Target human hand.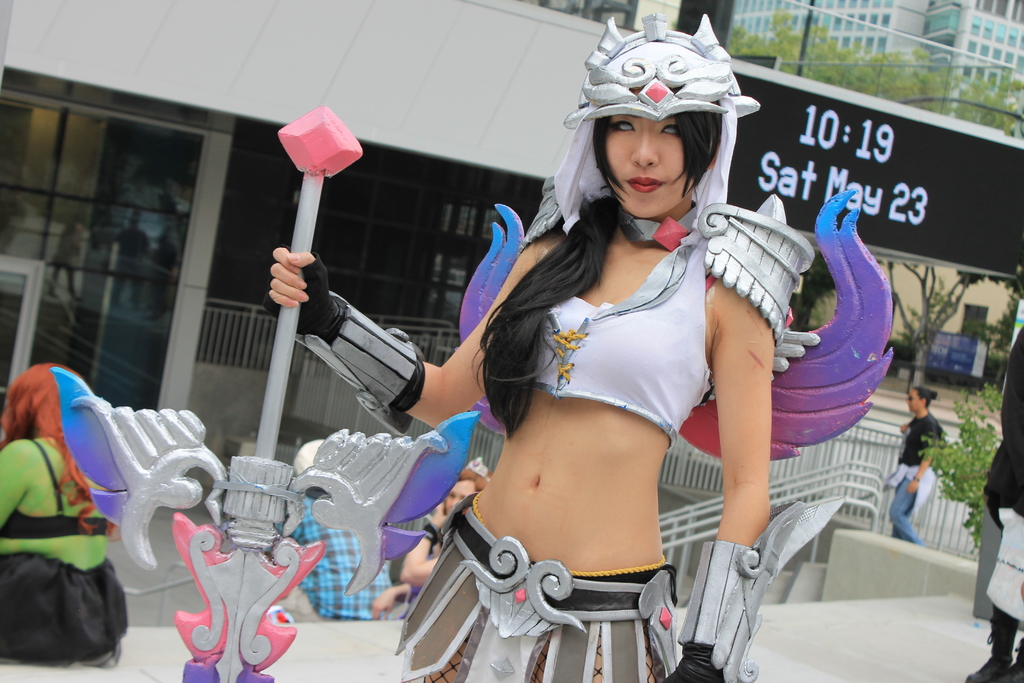
Target region: bbox=(663, 658, 727, 682).
